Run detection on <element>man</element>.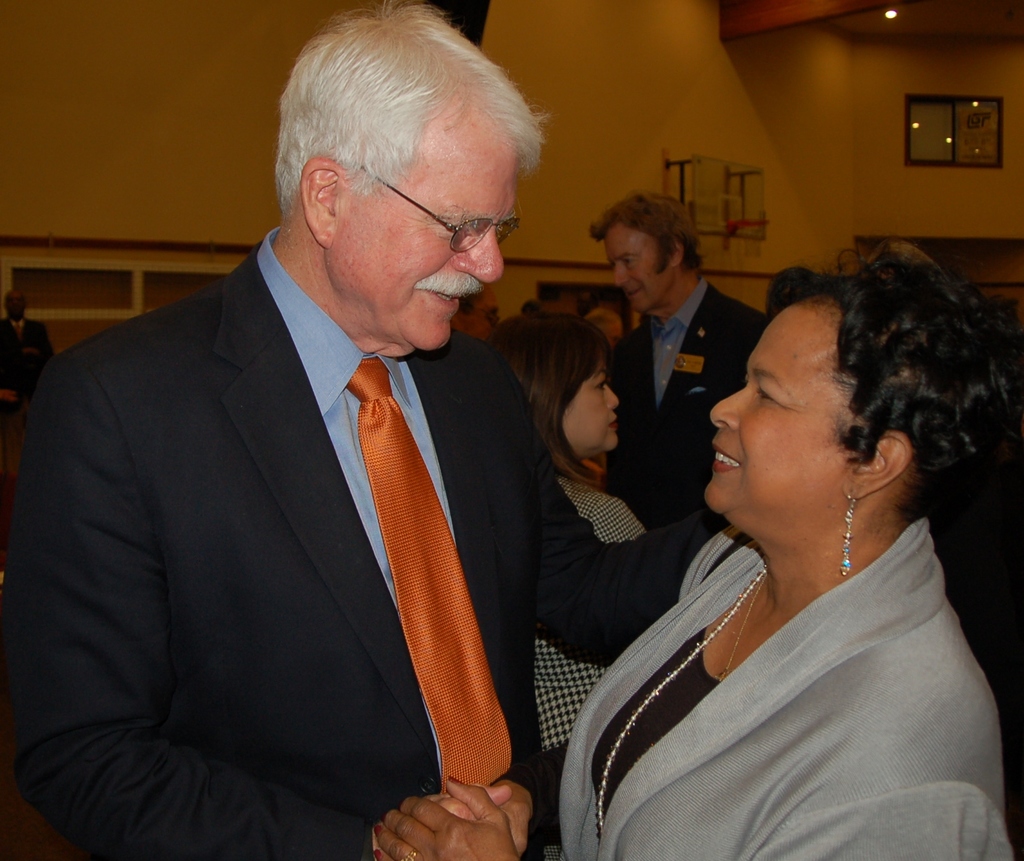
Result: BBox(19, 41, 638, 860).
